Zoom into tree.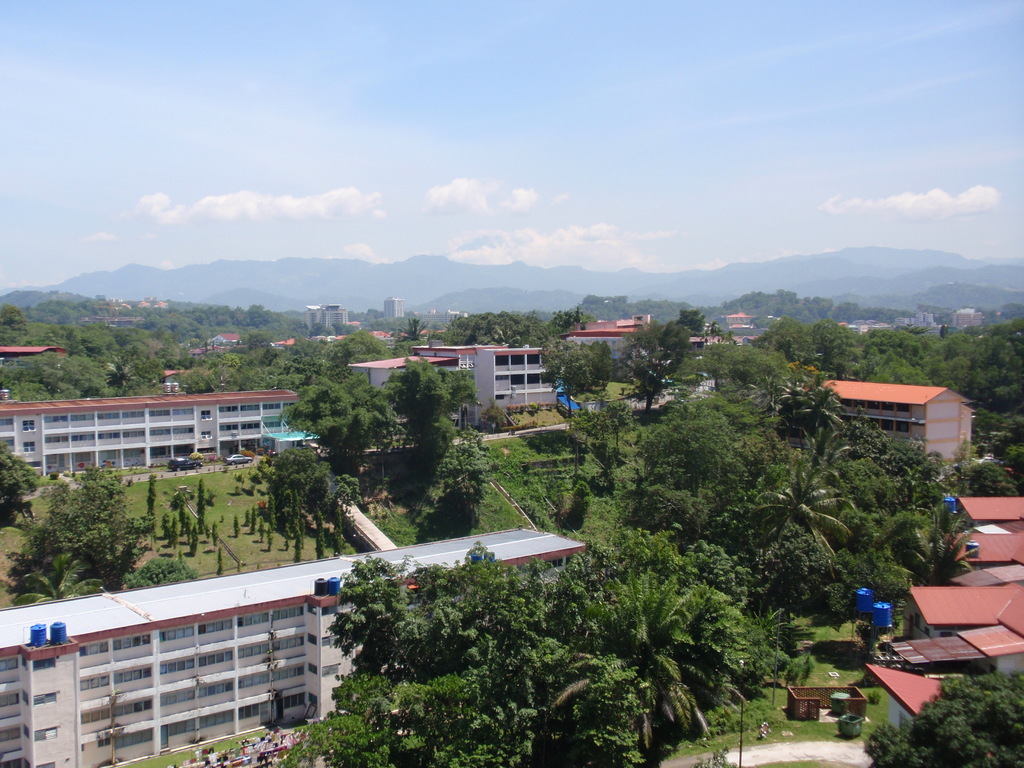
Zoom target: l=35, t=470, r=141, b=588.
